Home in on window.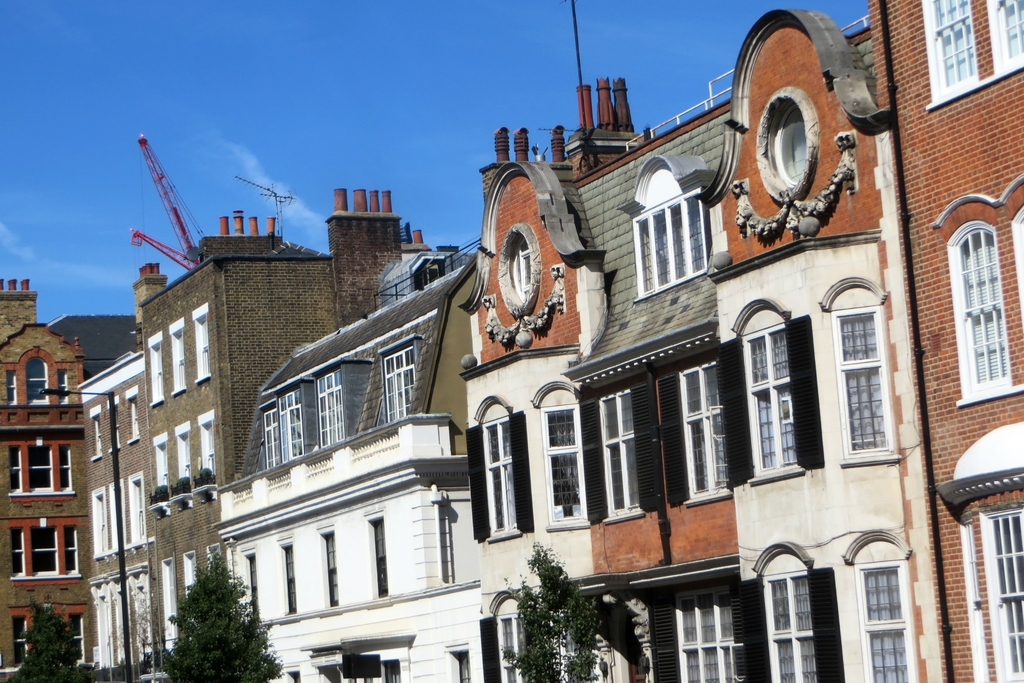
Homed in at {"x1": 950, "y1": 223, "x2": 1018, "y2": 408}.
